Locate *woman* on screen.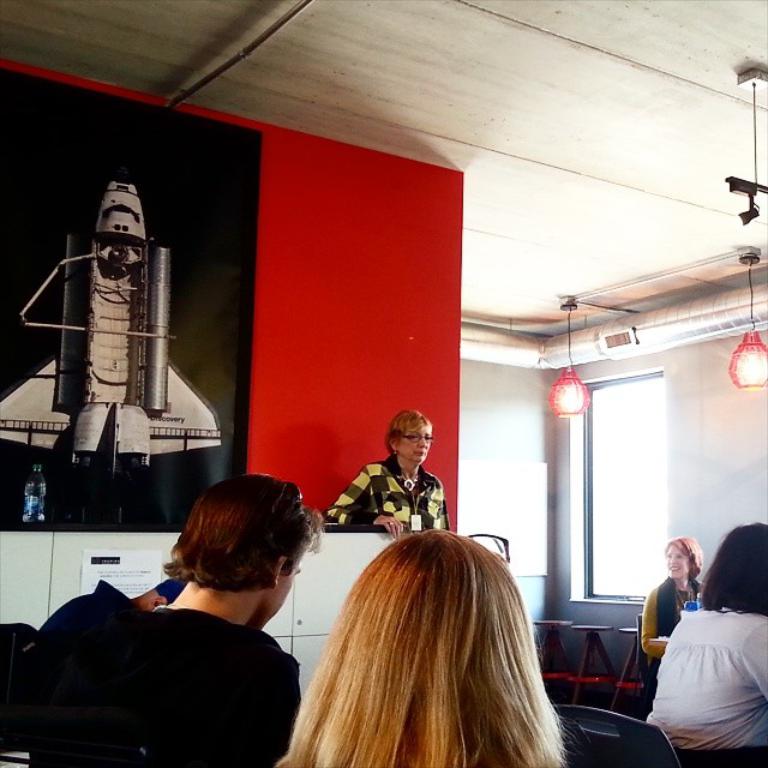
On screen at x1=53 y1=476 x2=310 y2=767.
